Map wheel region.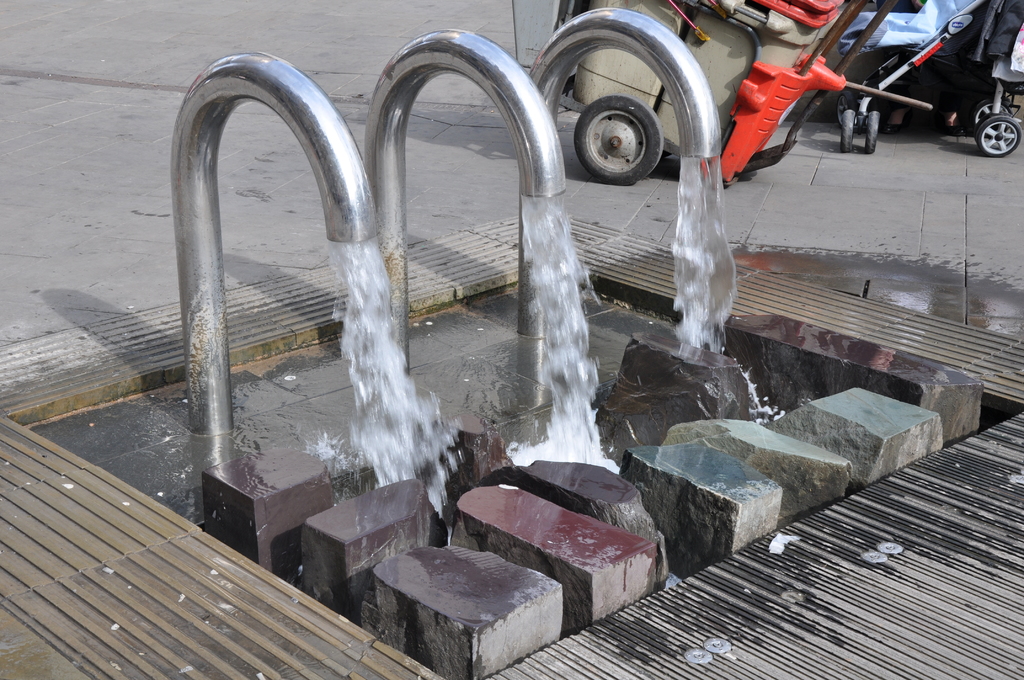
Mapped to [968,98,1012,135].
